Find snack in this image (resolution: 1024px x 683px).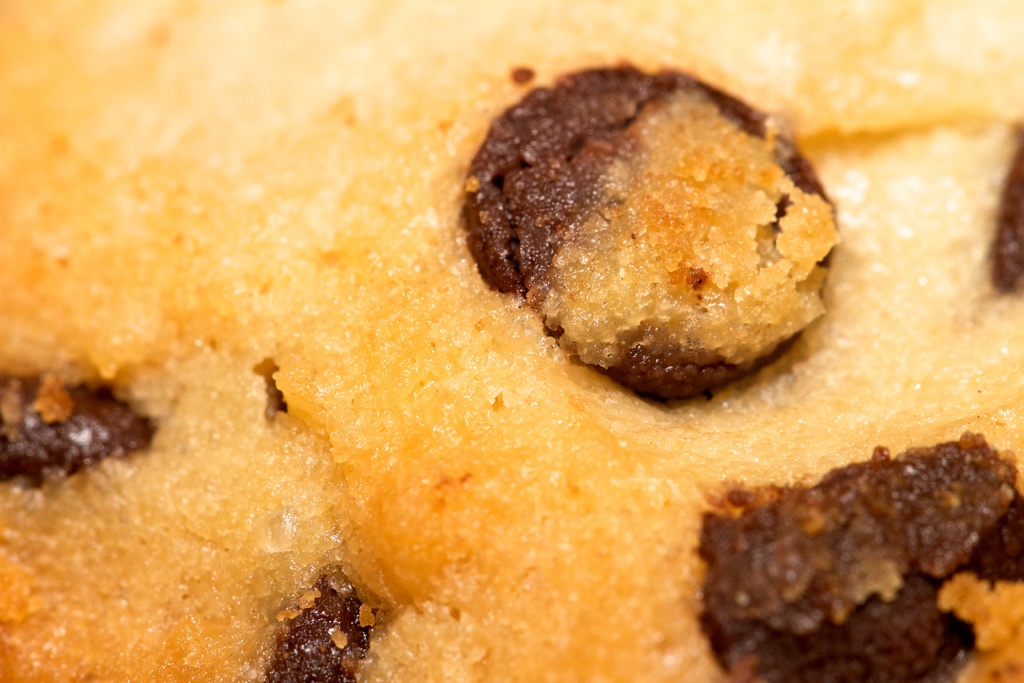
BBox(22, 54, 937, 667).
